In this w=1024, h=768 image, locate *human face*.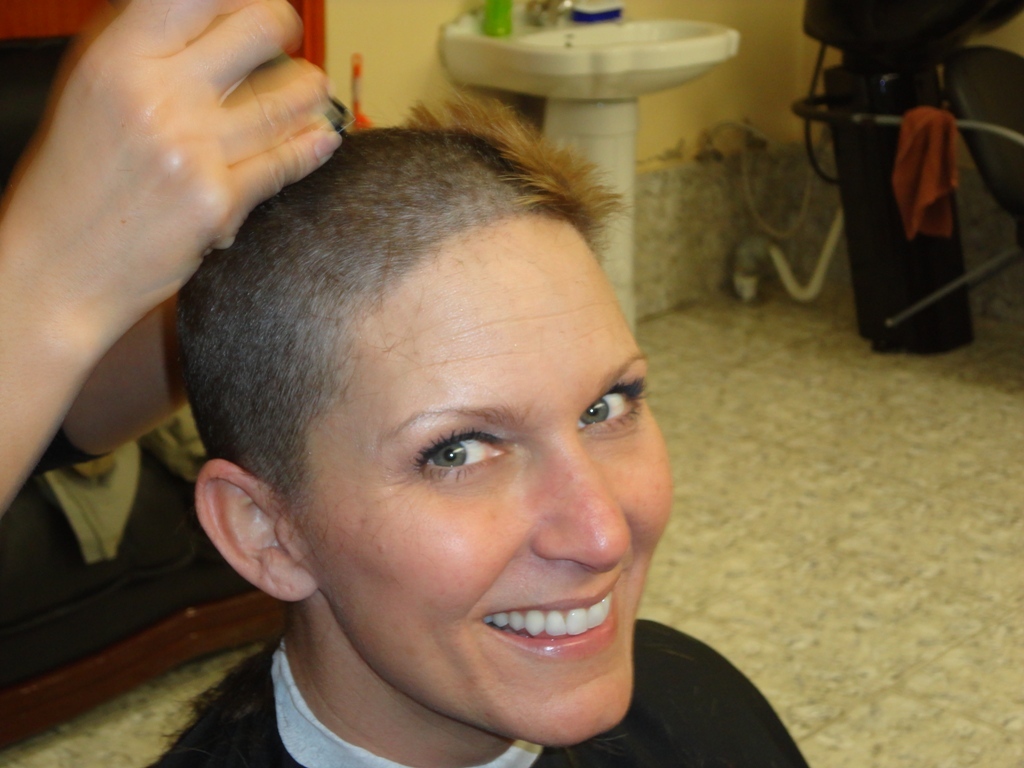
Bounding box: 298/238/674/741.
